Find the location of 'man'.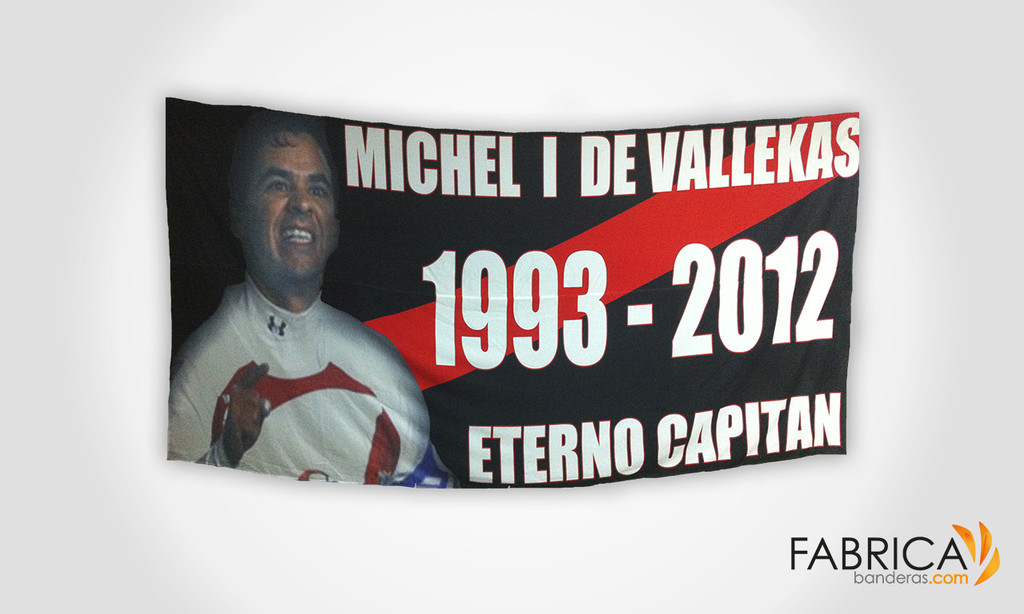
Location: <region>164, 120, 433, 470</region>.
